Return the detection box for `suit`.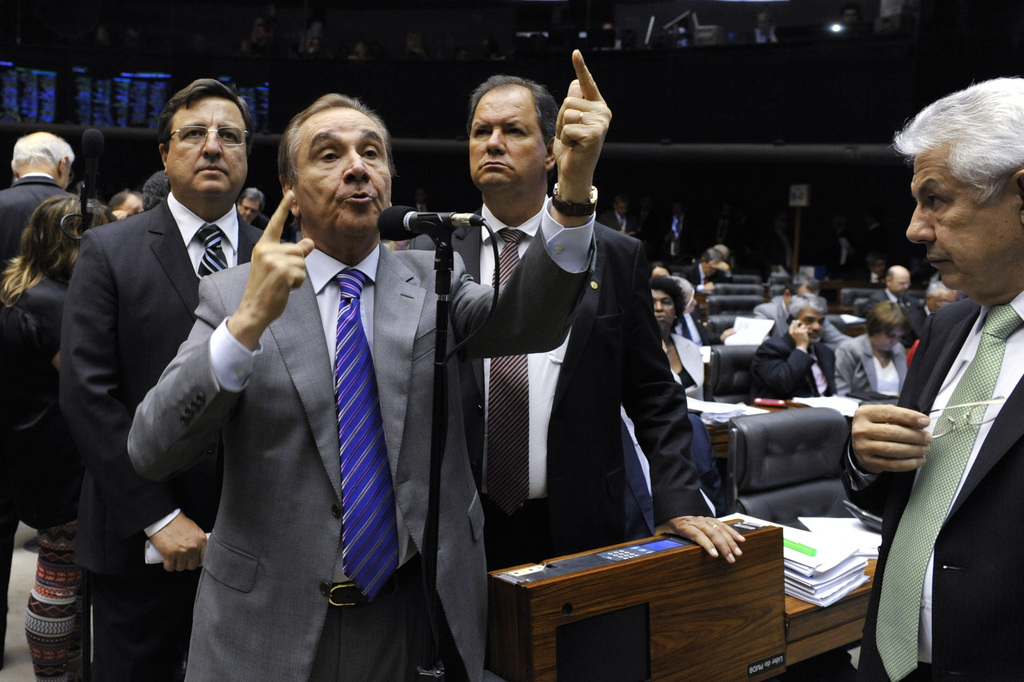
838/329/907/401.
